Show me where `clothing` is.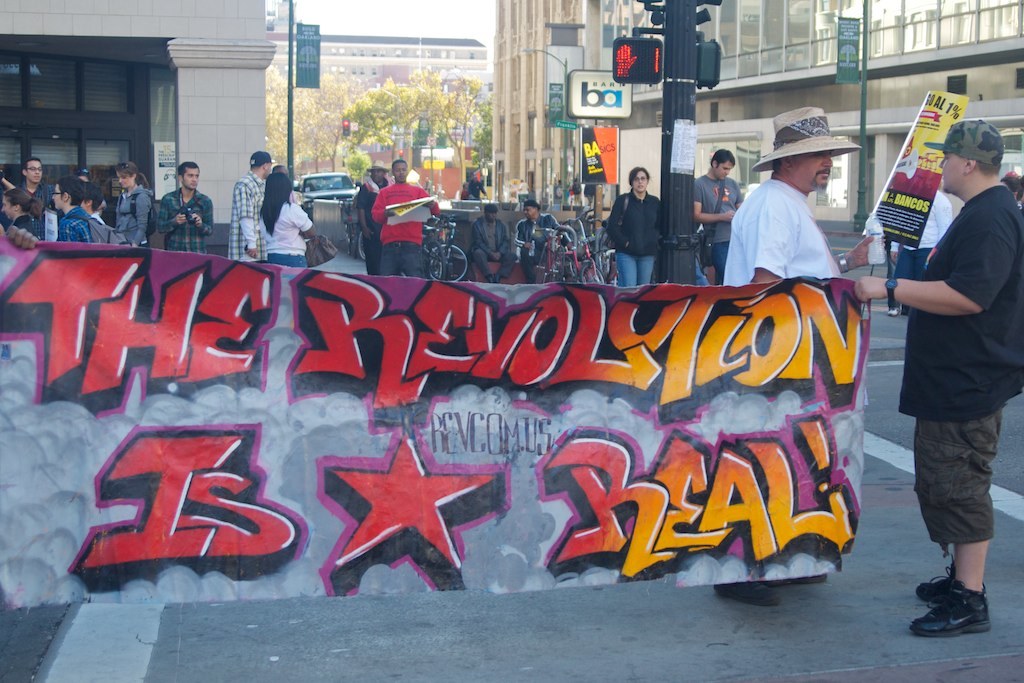
`clothing` is at detection(115, 182, 151, 246).
